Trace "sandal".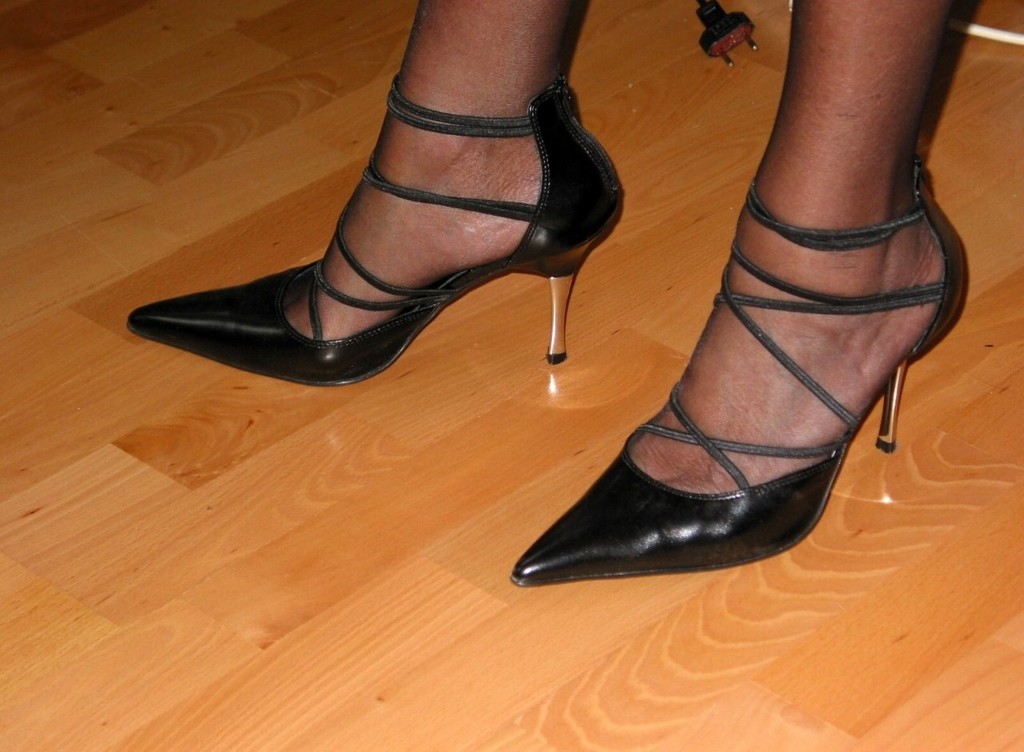
Traced to Rect(119, 85, 631, 365).
